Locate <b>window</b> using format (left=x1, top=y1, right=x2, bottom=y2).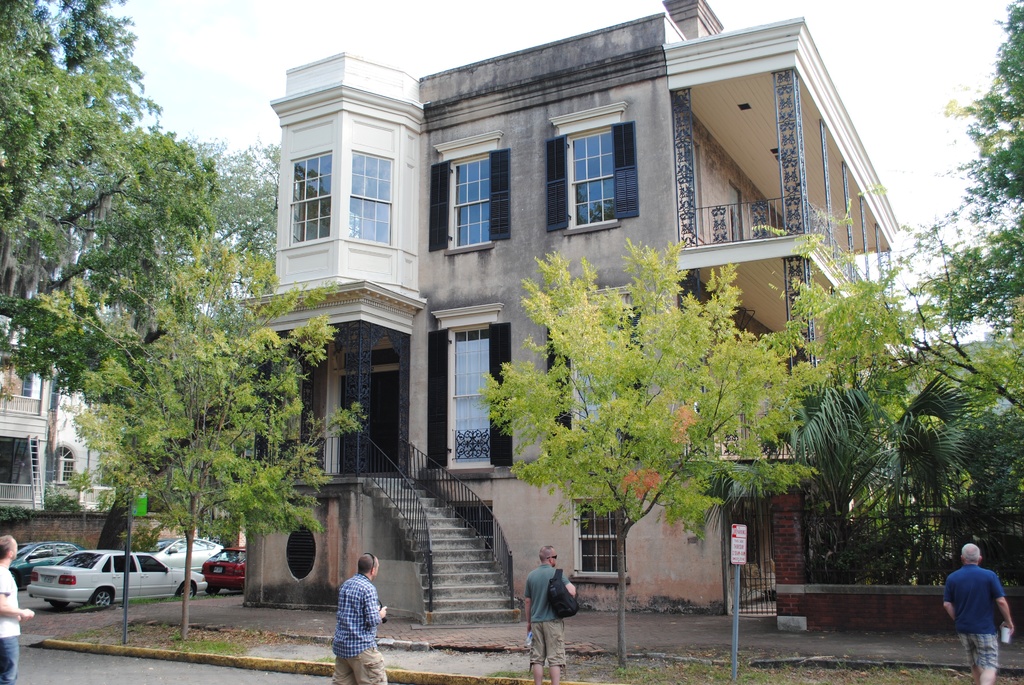
(left=545, top=105, right=644, bottom=235).
